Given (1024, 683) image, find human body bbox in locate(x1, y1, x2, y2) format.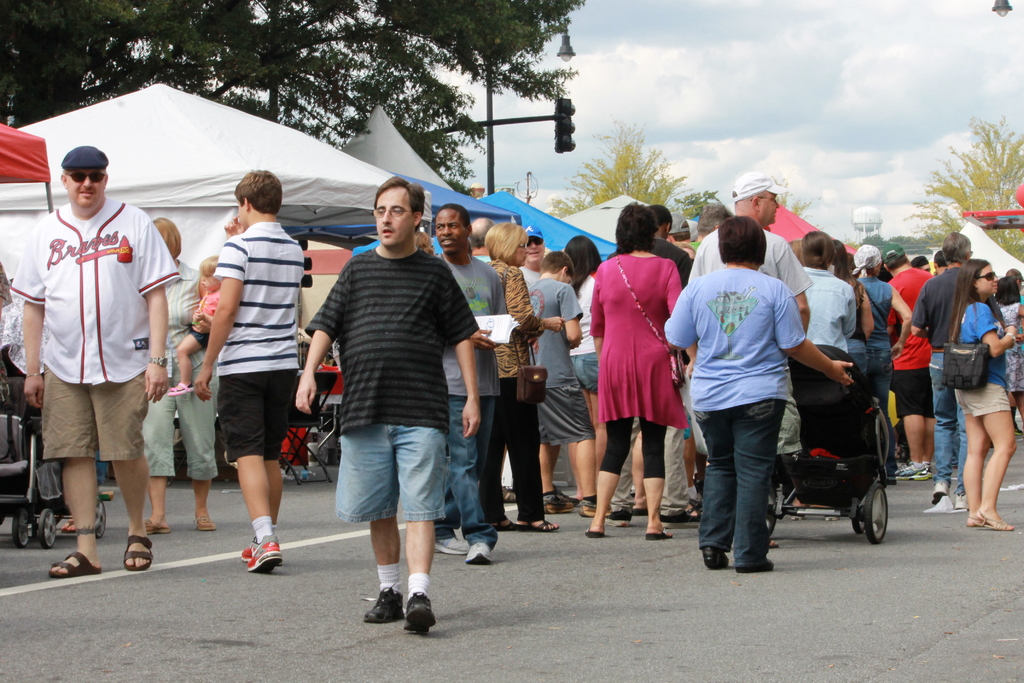
locate(522, 244, 596, 513).
